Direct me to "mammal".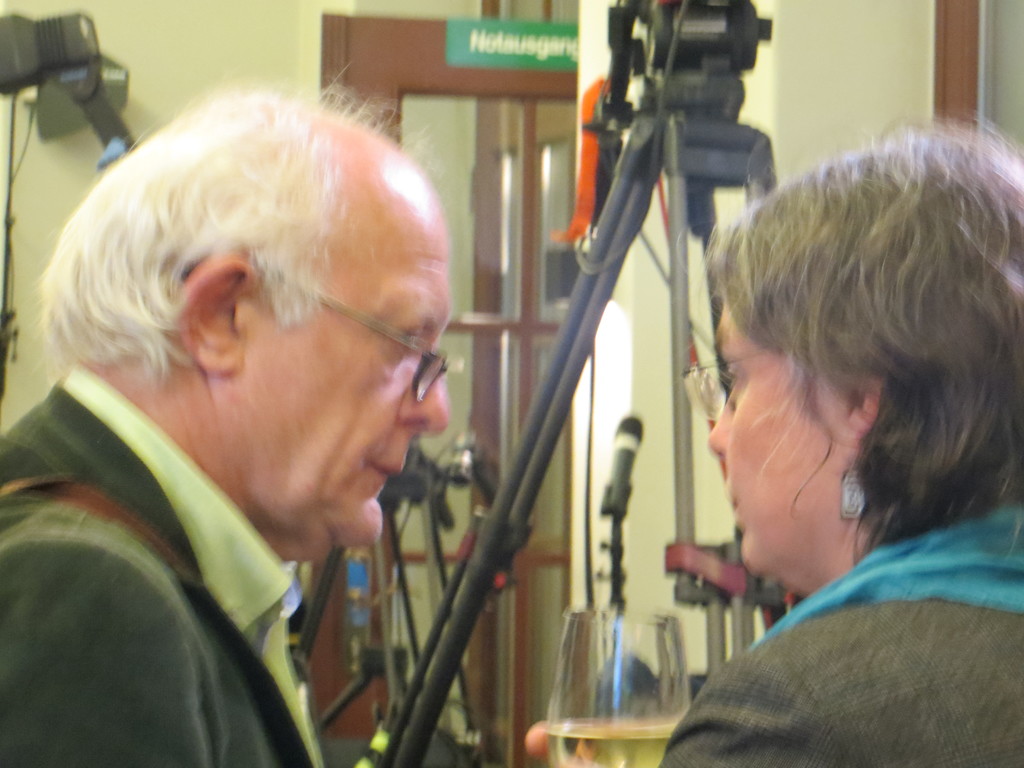
Direction: [x1=0, y1=61, x2=456, y2=767].
